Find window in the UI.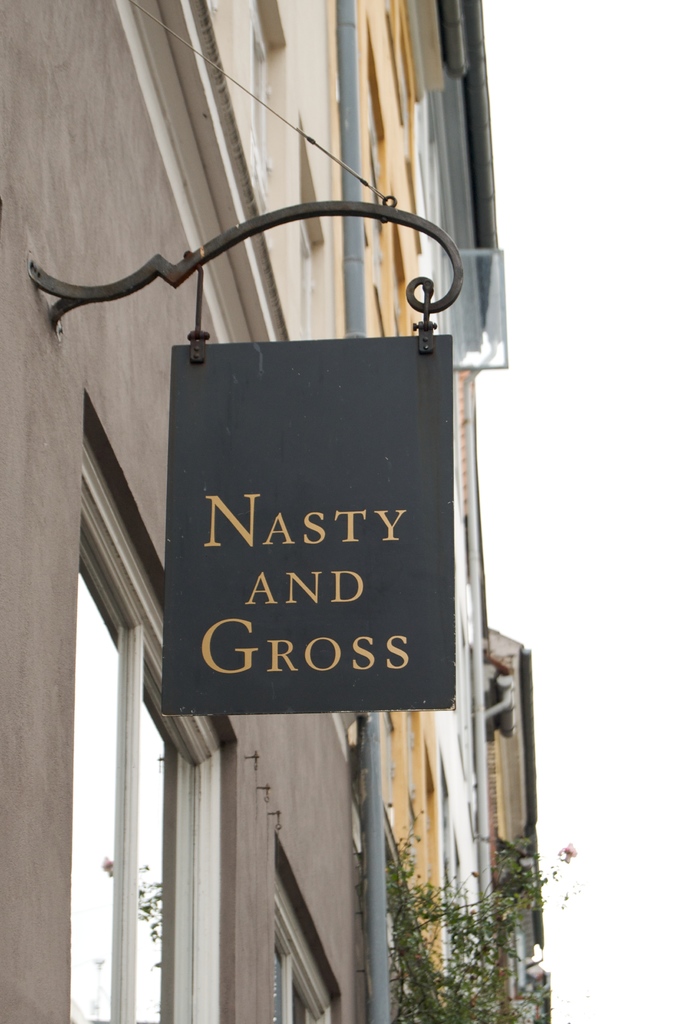
UI element at BBox(72, 395, 233, 1023).
